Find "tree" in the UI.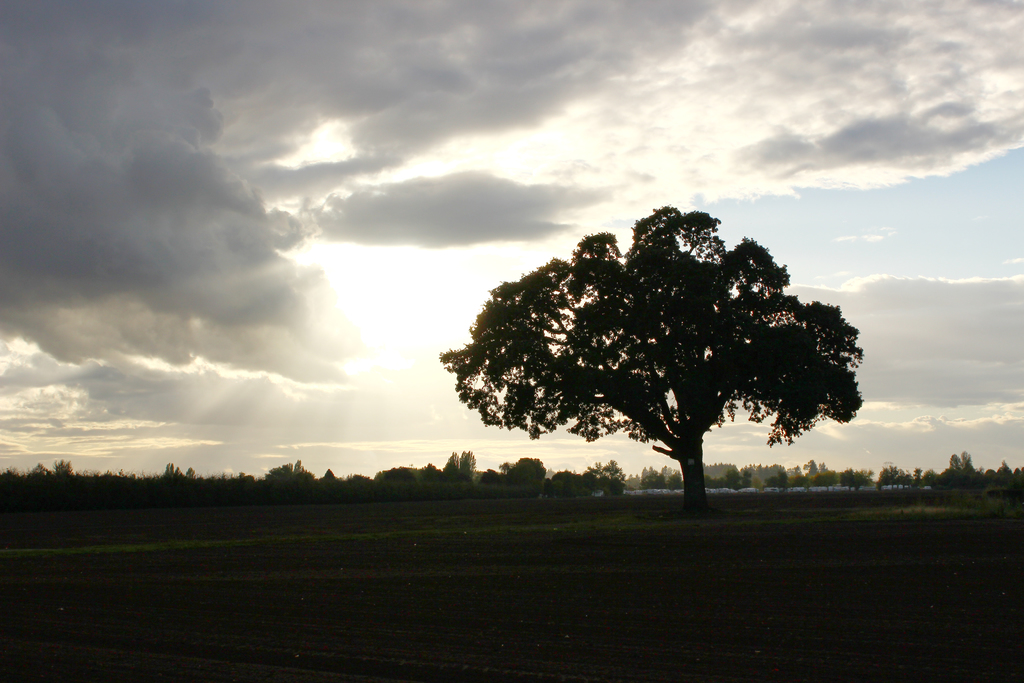
UI element at box=[263, 457, 318, 493].
